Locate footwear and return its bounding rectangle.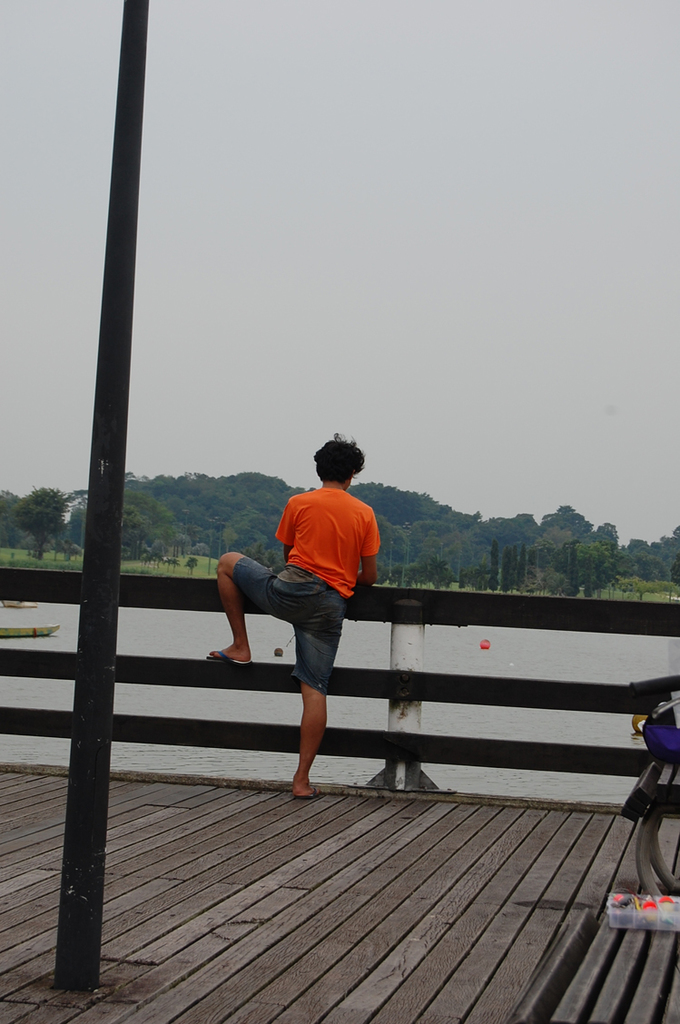
[x1=203, y1=647, x2=254, y2=668].
